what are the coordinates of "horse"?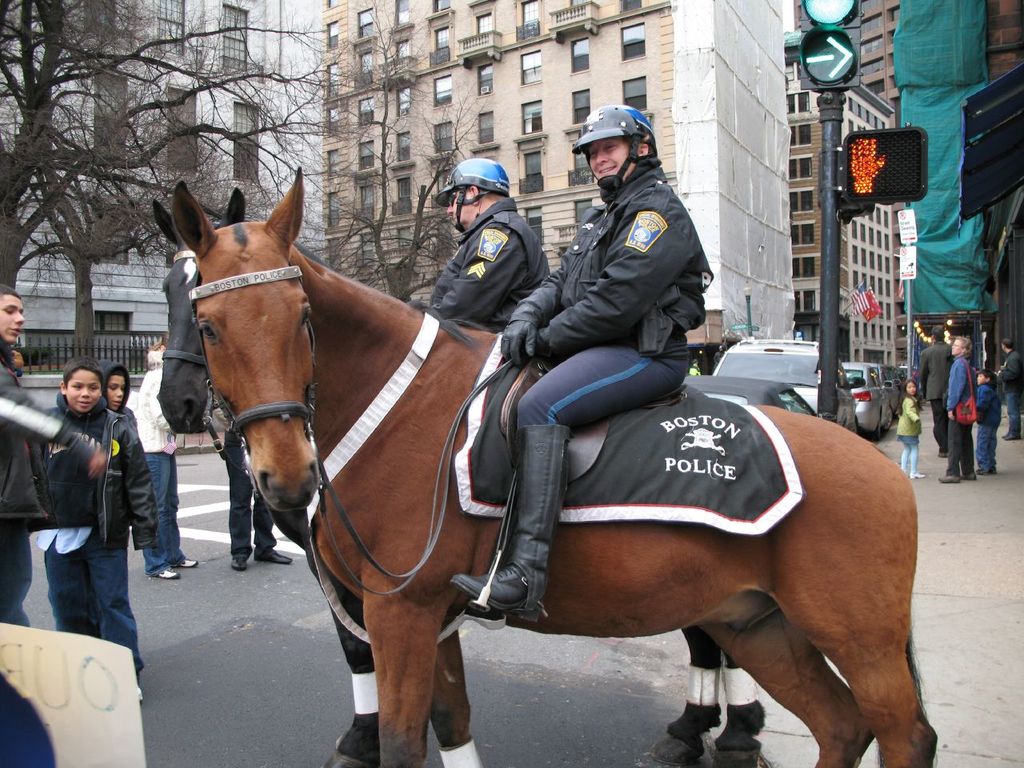
pyautogui.locateOnScreen(173, 166, 941, 767).
